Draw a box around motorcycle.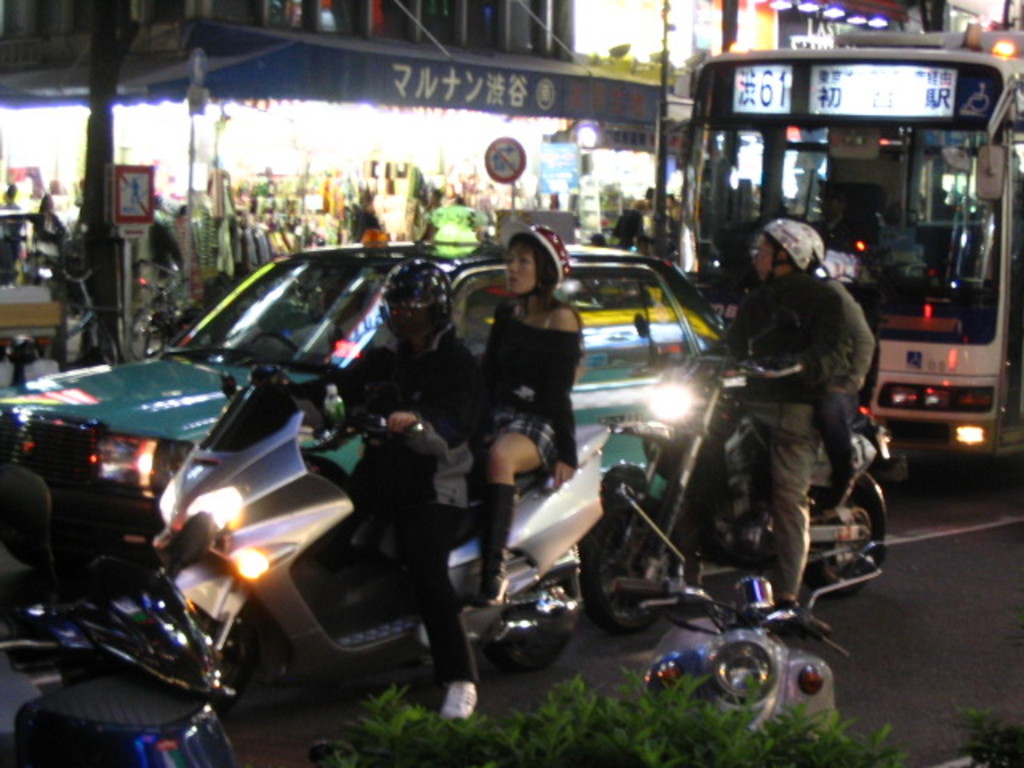
rect(602, 461, 891, 730).
